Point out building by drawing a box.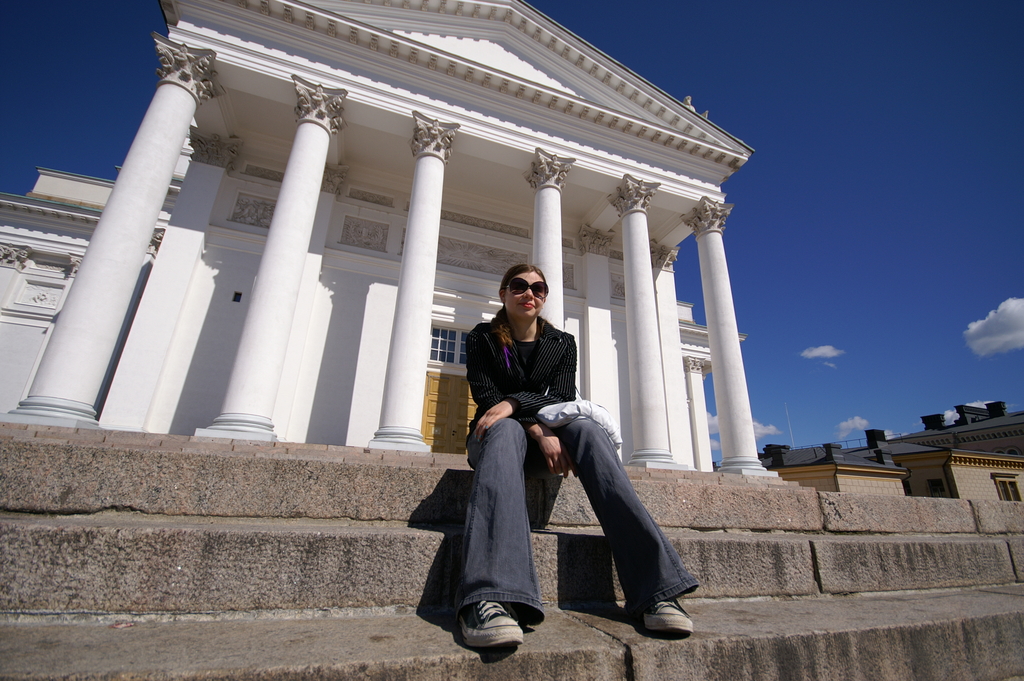
box=[0, 0, 788, 475].
